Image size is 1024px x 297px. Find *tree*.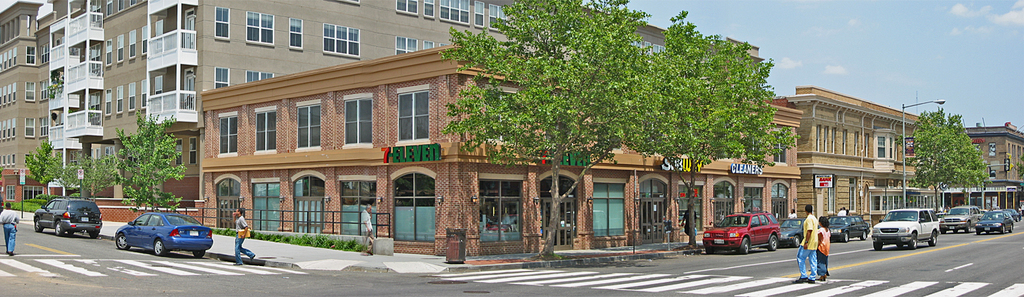
detection(31, 146, 66, 210).
